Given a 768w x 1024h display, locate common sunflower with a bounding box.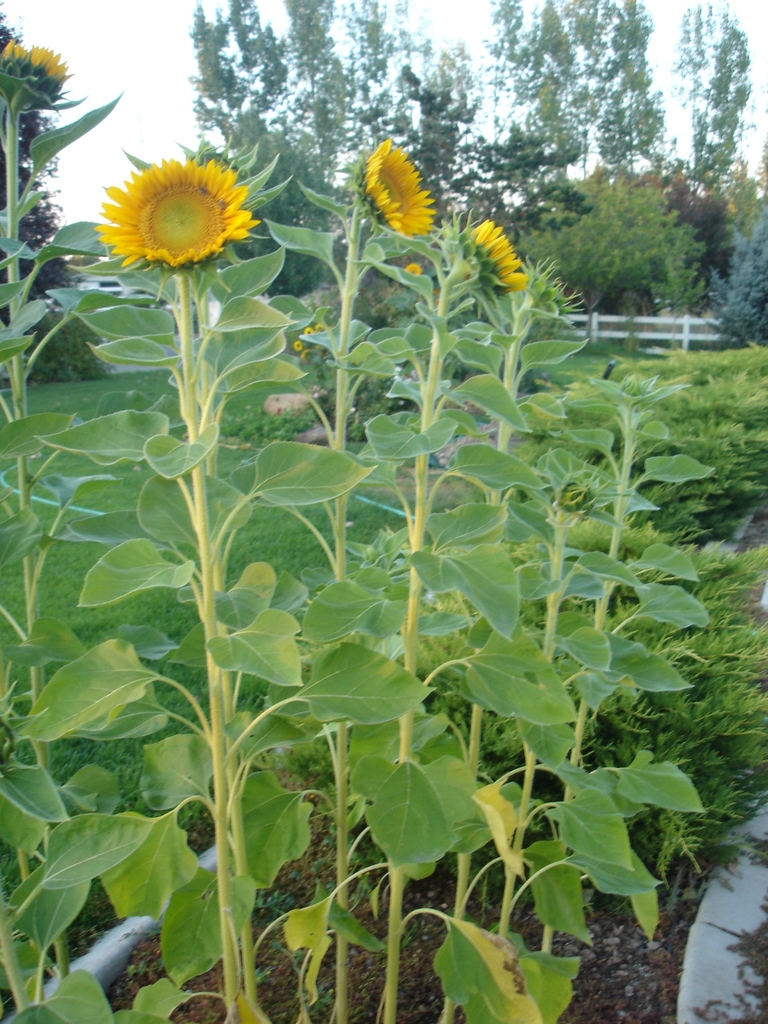
Located: select_region(106, 142, 273, 260).
